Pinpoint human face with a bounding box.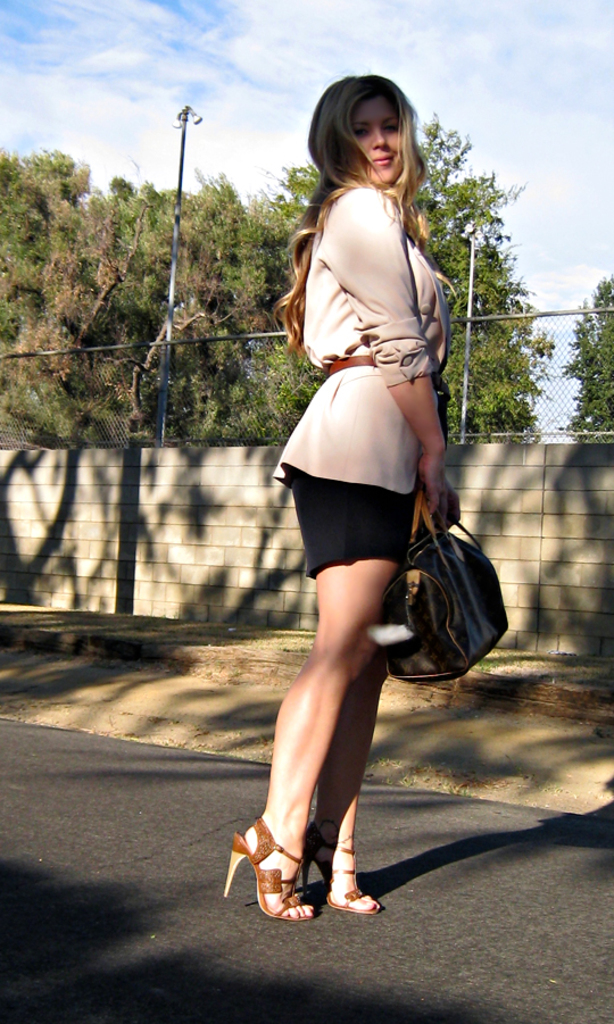
<region>335, 99, 407, 182</region>.
